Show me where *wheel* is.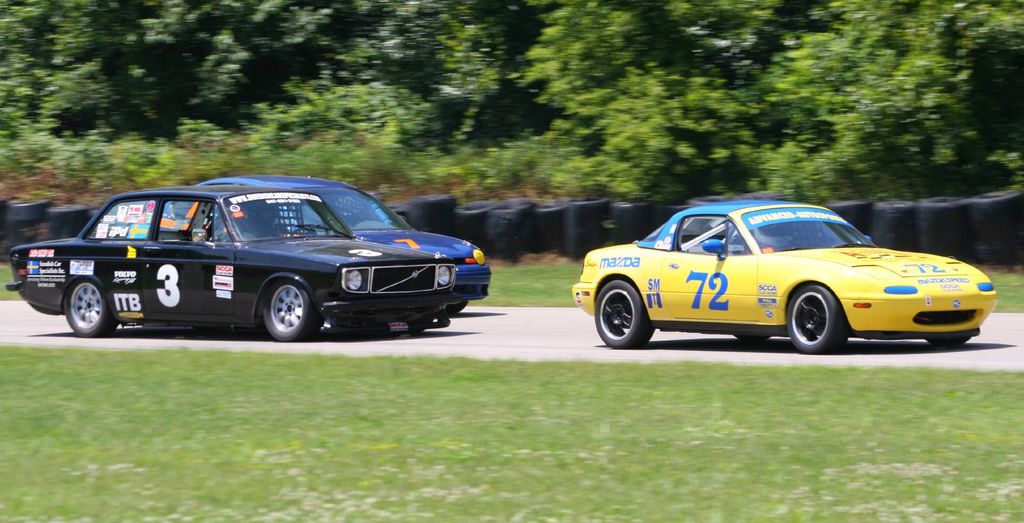
*wheel* is at [688, 195, 738, 206].
